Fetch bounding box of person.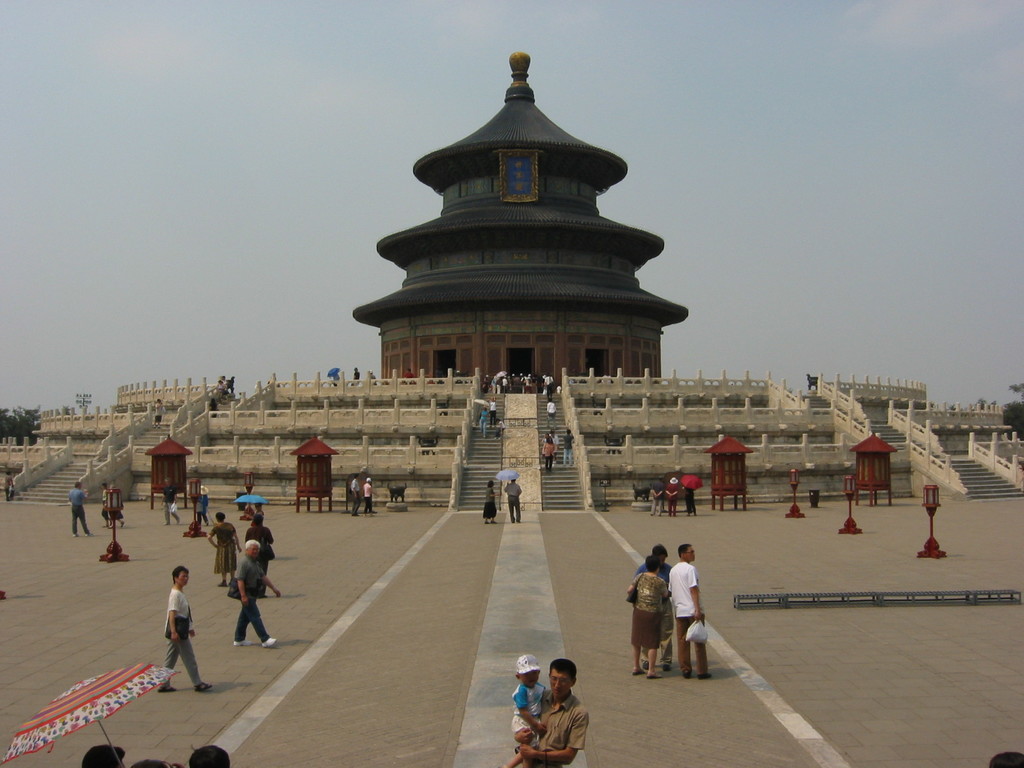
Bbox: 218:380:227:399.
